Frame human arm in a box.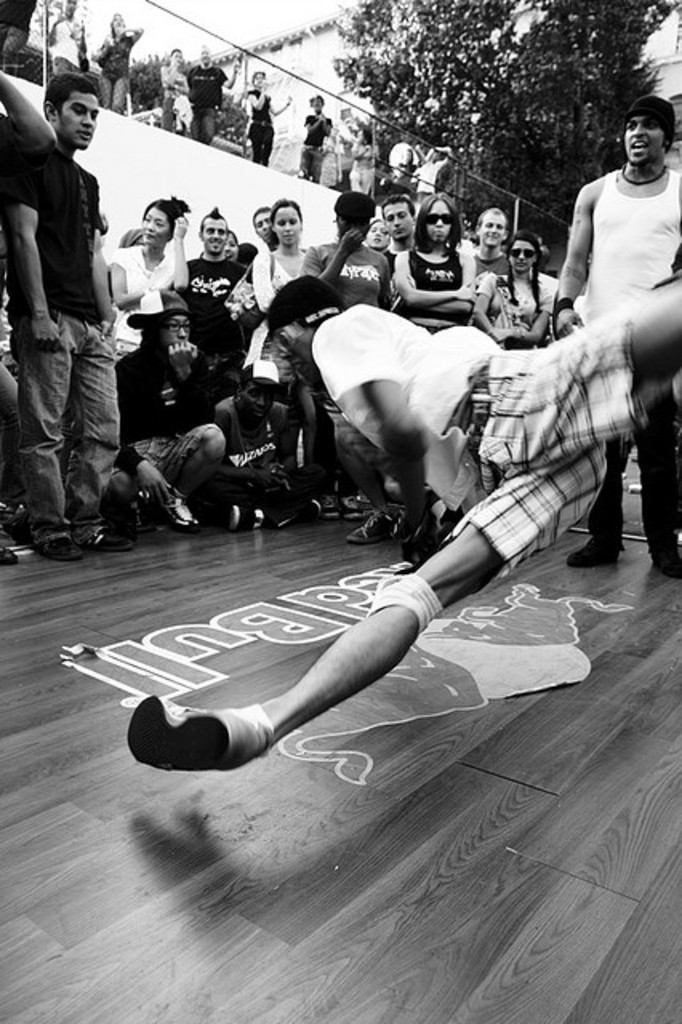
[x1=6, y1=154, x2=69, y2=344].
